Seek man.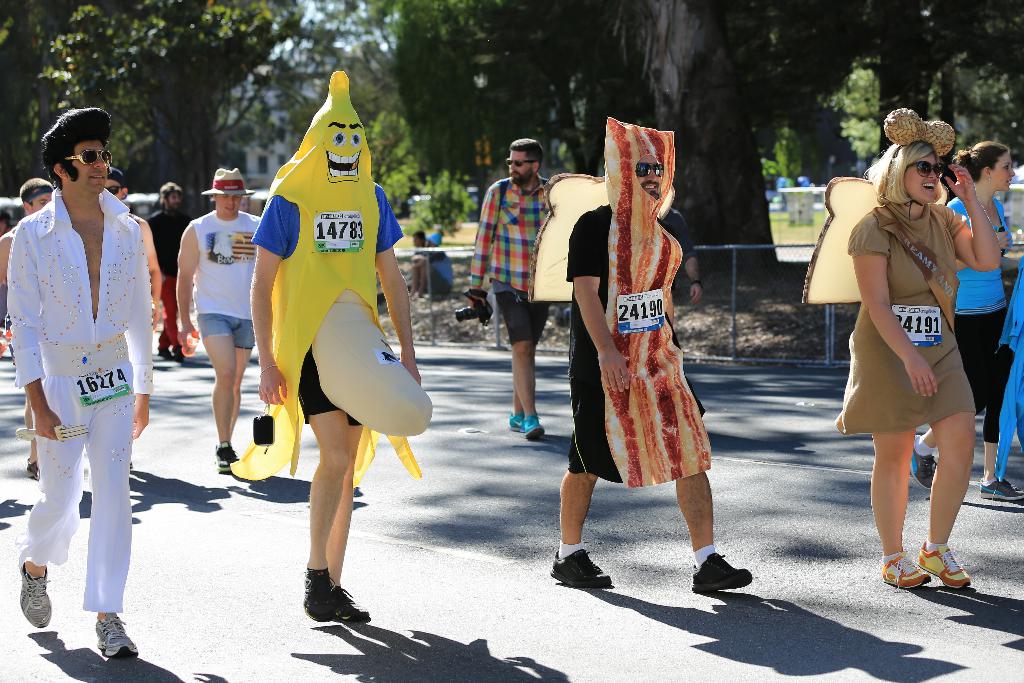
{"x1": 247, "y1": 70, "x2": 436, "y2": 623}.
